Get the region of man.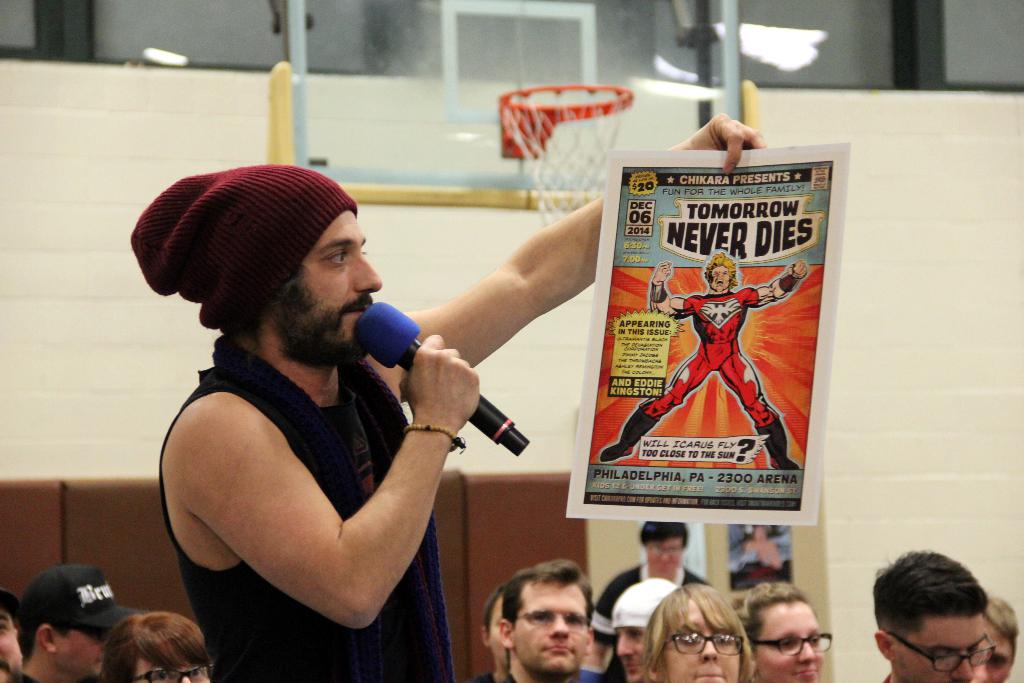
<box>602,565,683,674</box>.
